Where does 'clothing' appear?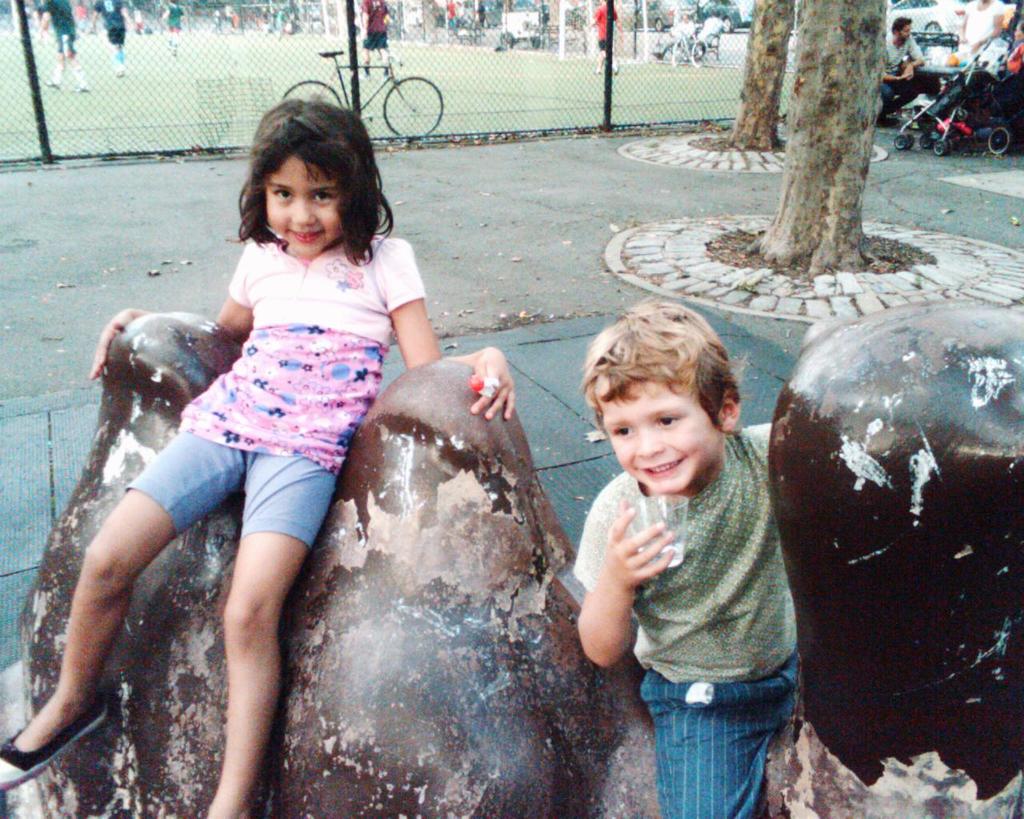
Appears at <box>564,387,805,766</box>.
